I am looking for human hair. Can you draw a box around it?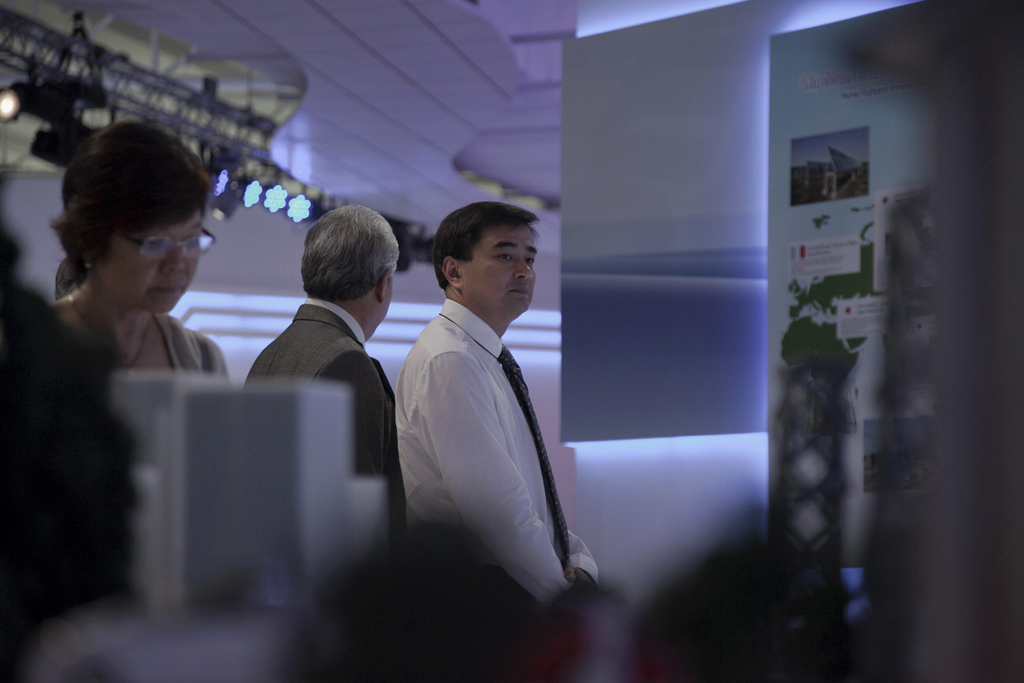
Sure, the bounding box is detection(52, 111, 207, 302).
